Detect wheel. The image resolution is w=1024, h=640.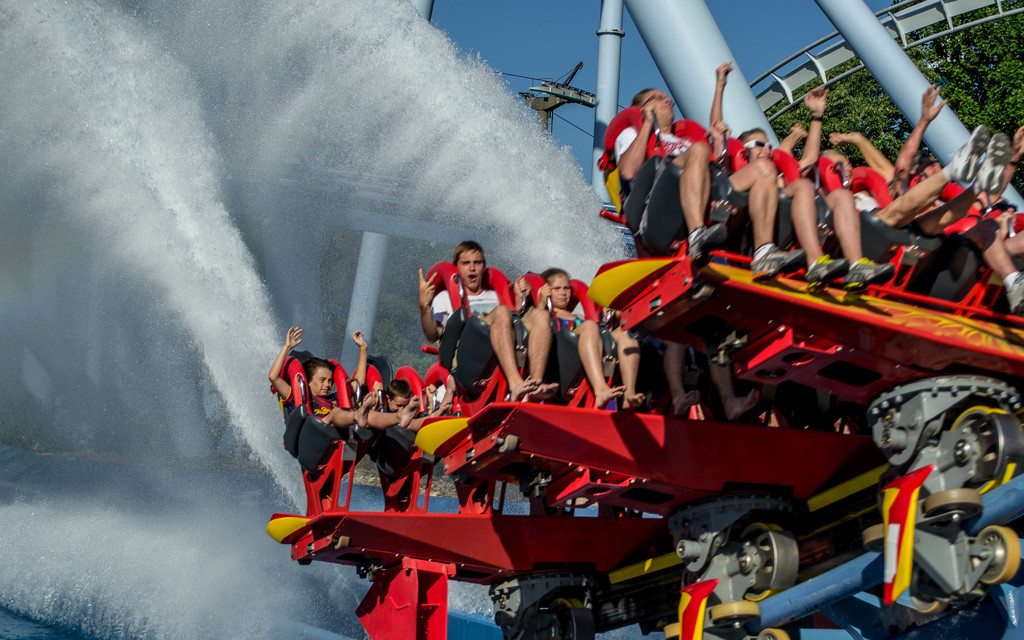
946 408 1023 502.
